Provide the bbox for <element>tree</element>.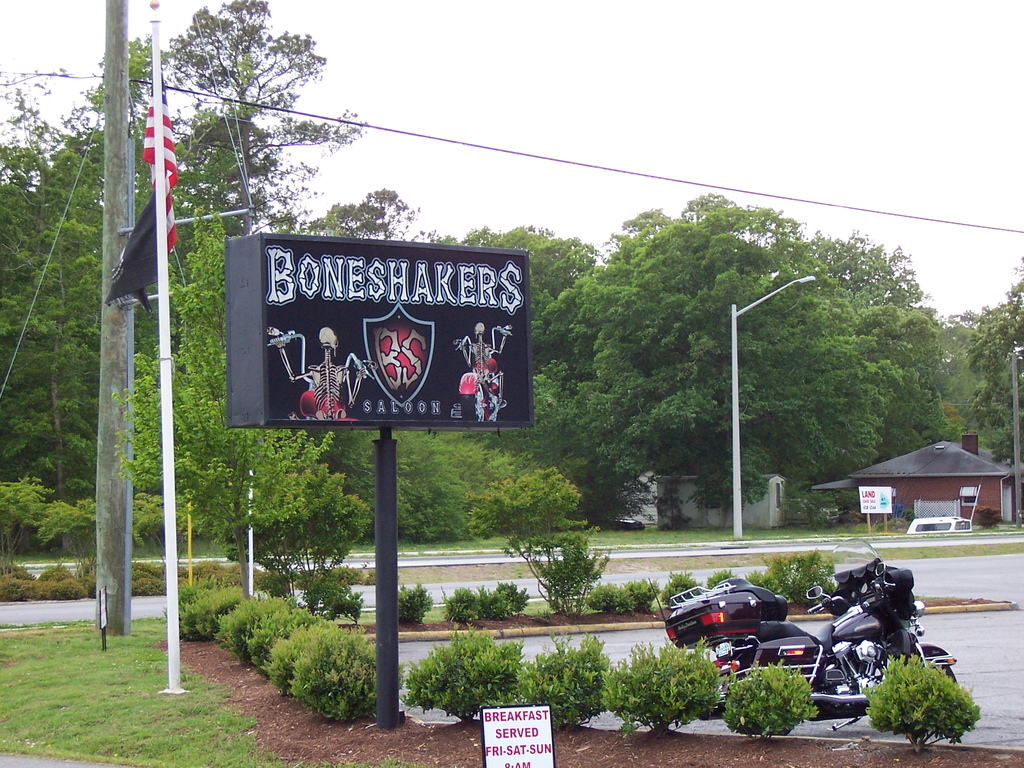
(854,656,979,746).
